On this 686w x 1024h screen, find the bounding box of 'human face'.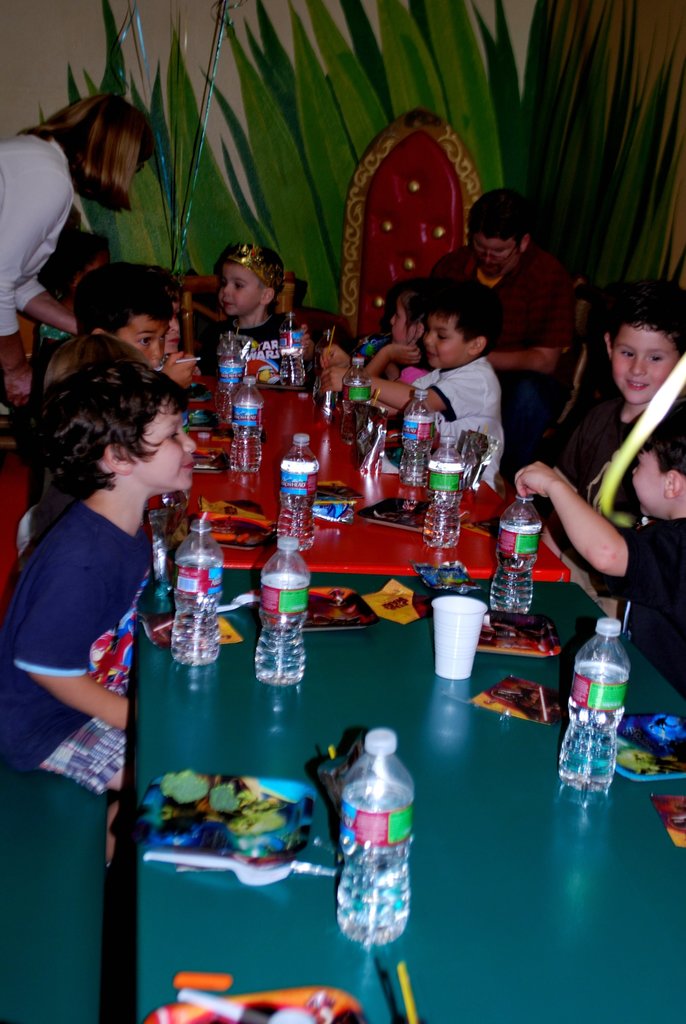
Bounding box: pyautogui.locateOnScreen(383, 286, 420, 348).
